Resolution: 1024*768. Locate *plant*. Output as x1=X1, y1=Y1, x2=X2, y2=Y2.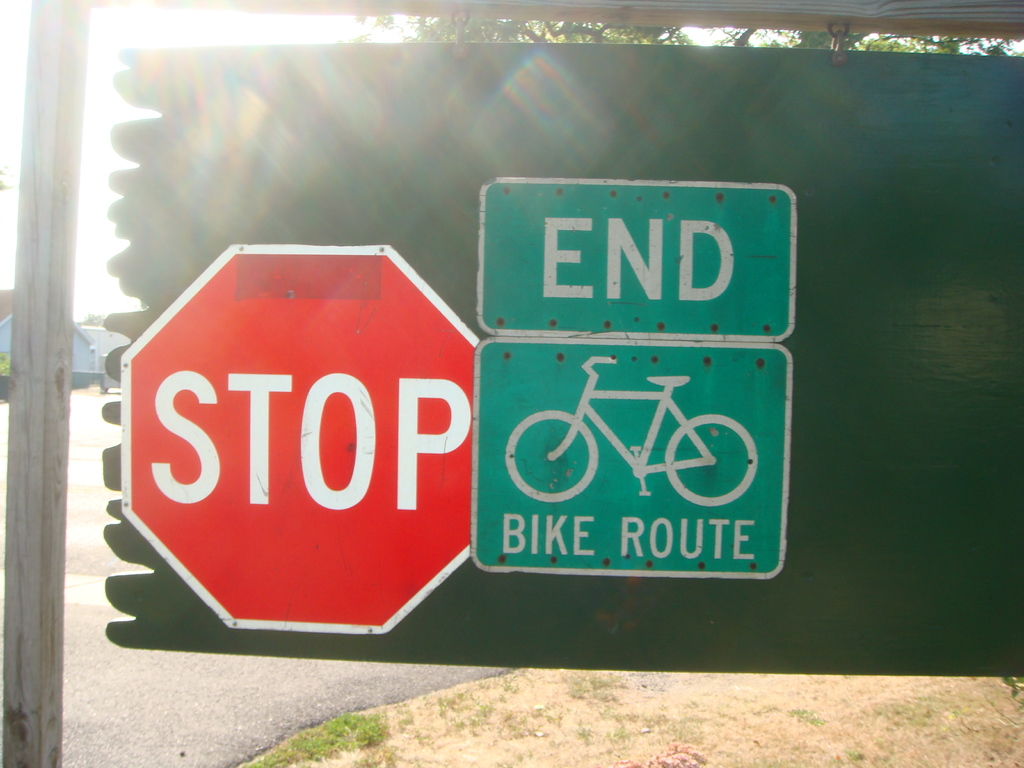
x1=573, y1=724, x2=602, y2=737.
